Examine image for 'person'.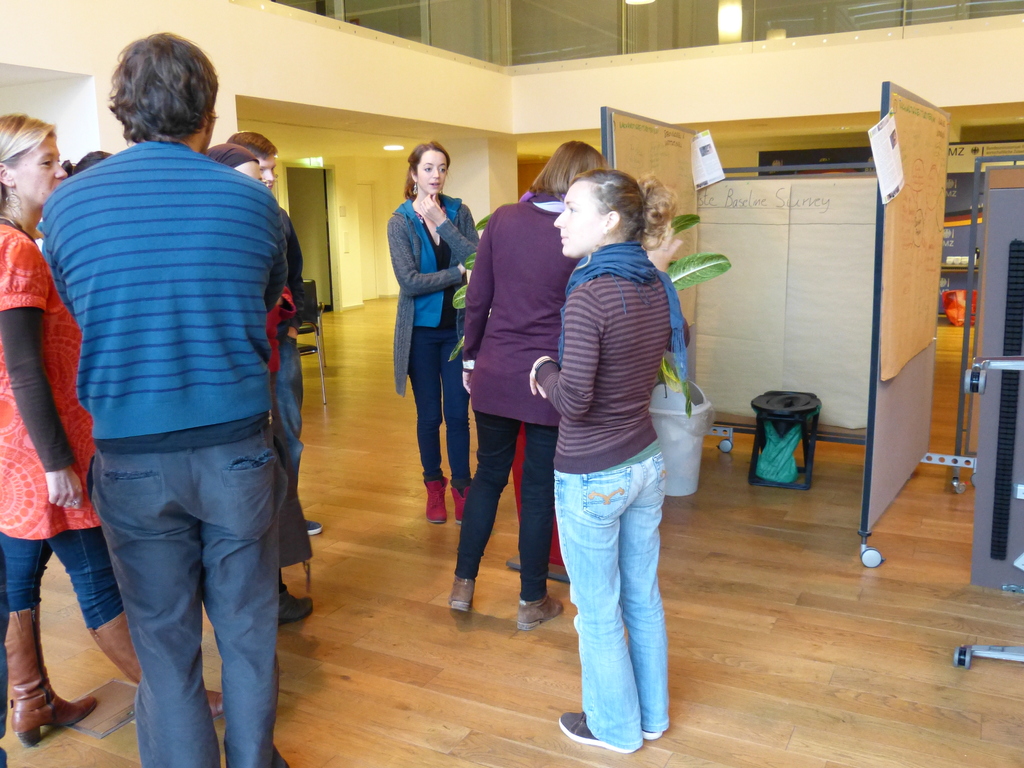
Examination result: 209:145:317:618.
